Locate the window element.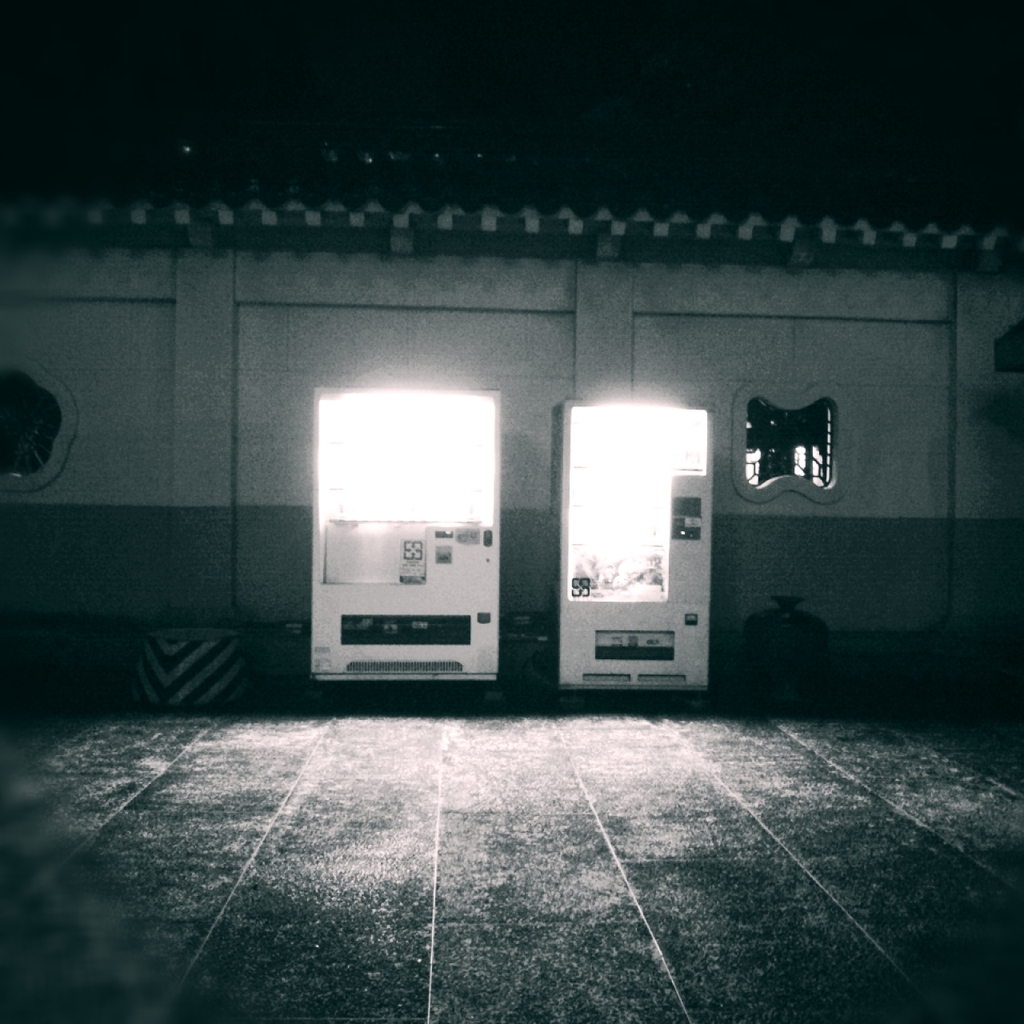
Element bbox: <region>735, 370, 858, 501</region>.
